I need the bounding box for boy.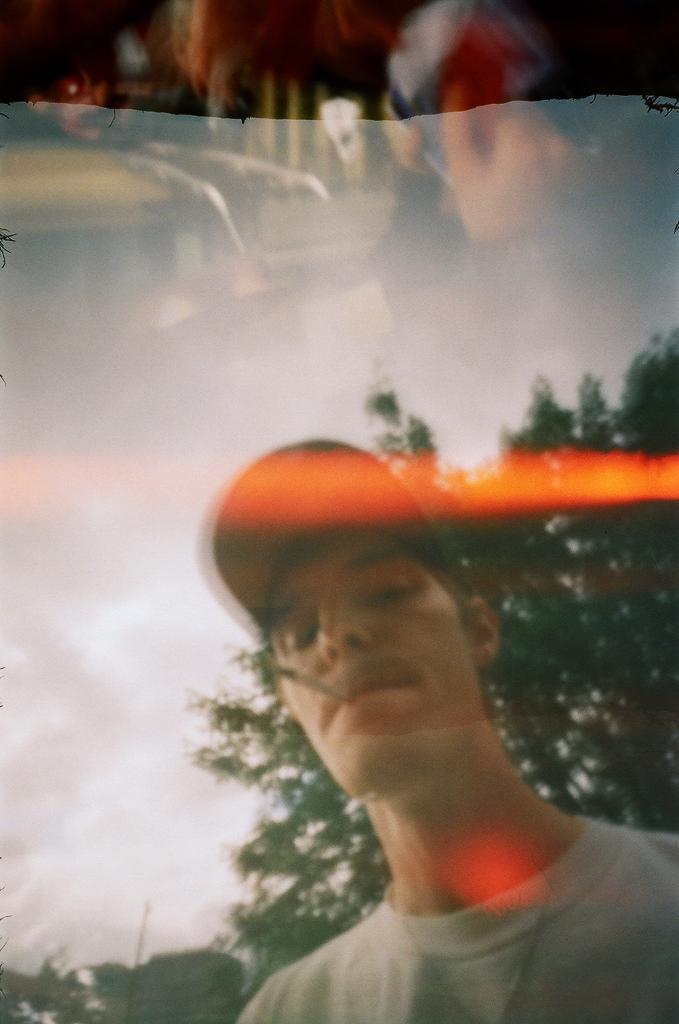
Here it is: region(237, 437, 678, 1023).
